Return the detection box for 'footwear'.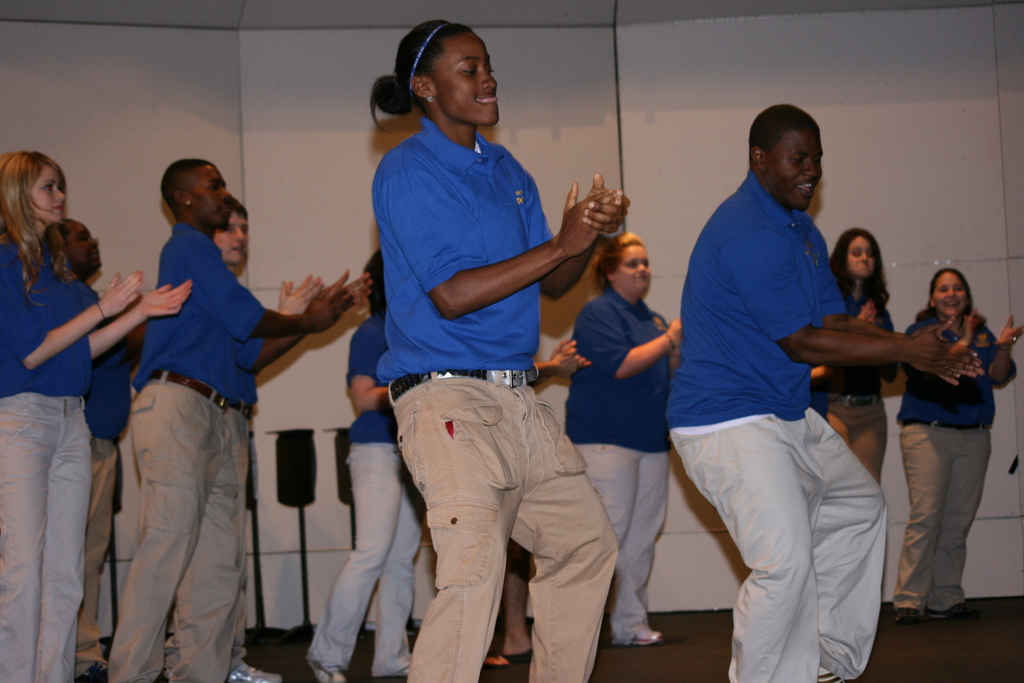
detection(308, 657, 345, 682).
